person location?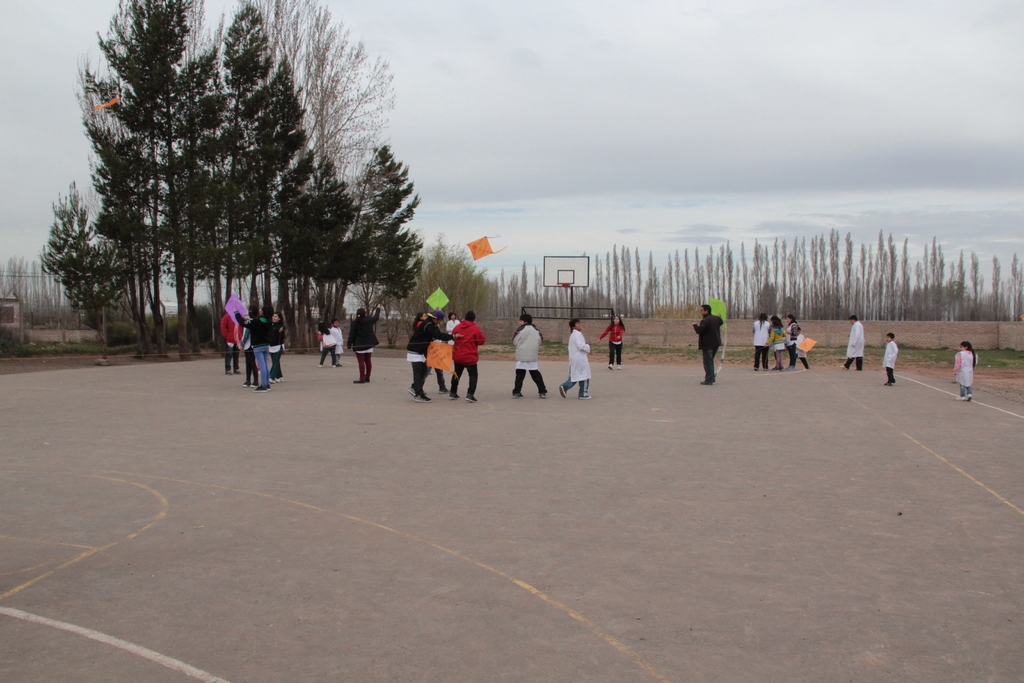
[453, 313, 477, 403]
